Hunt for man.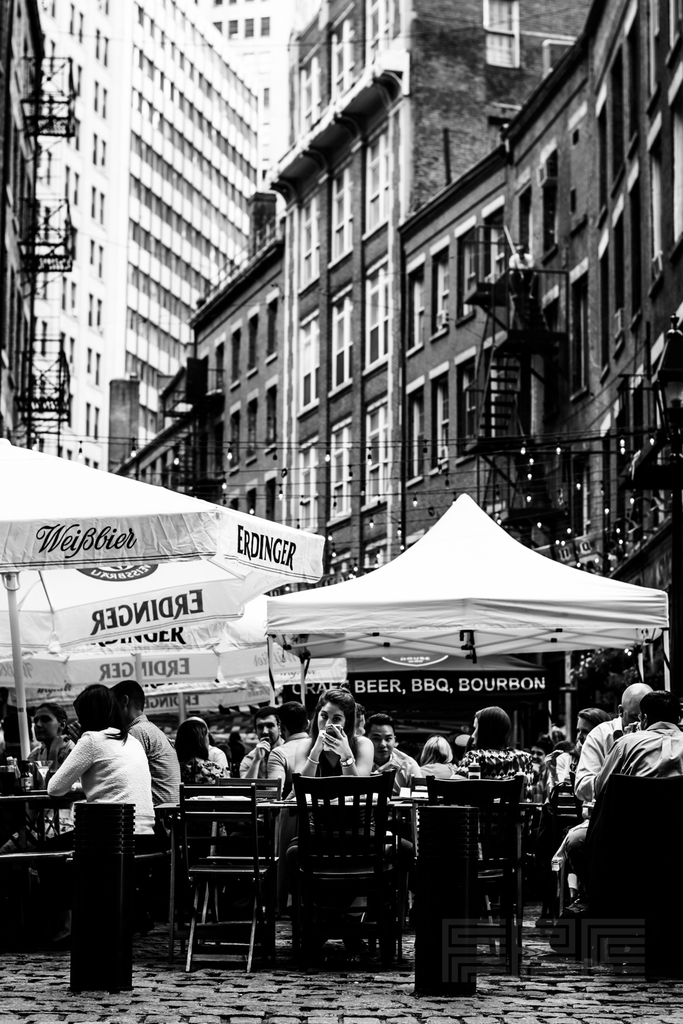
Hunted down at {"x1": 232, "y1": 705, "x2": 279, "y2": 789}.
